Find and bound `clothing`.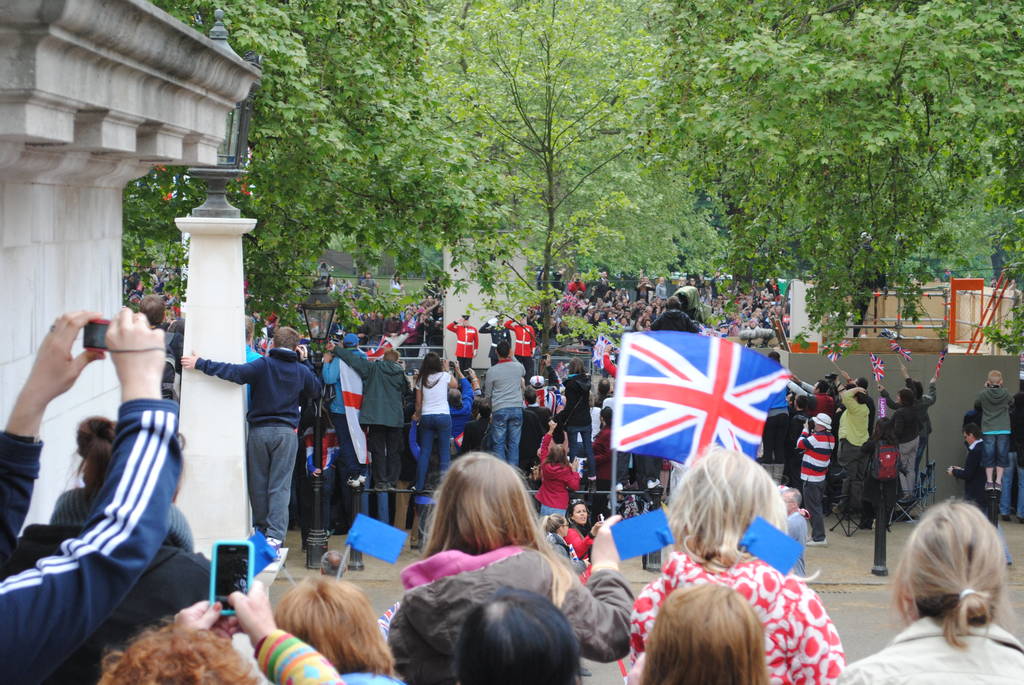
Bound: Rect(952, 430, 1013, 564).
